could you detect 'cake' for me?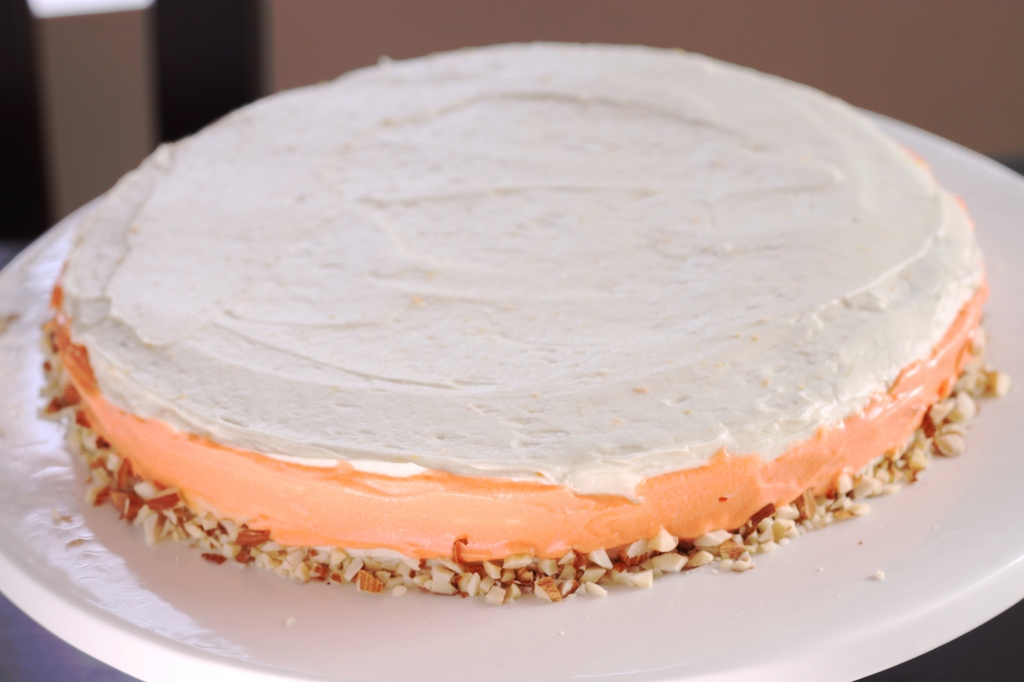
Detection result: 31 29 998 597.
